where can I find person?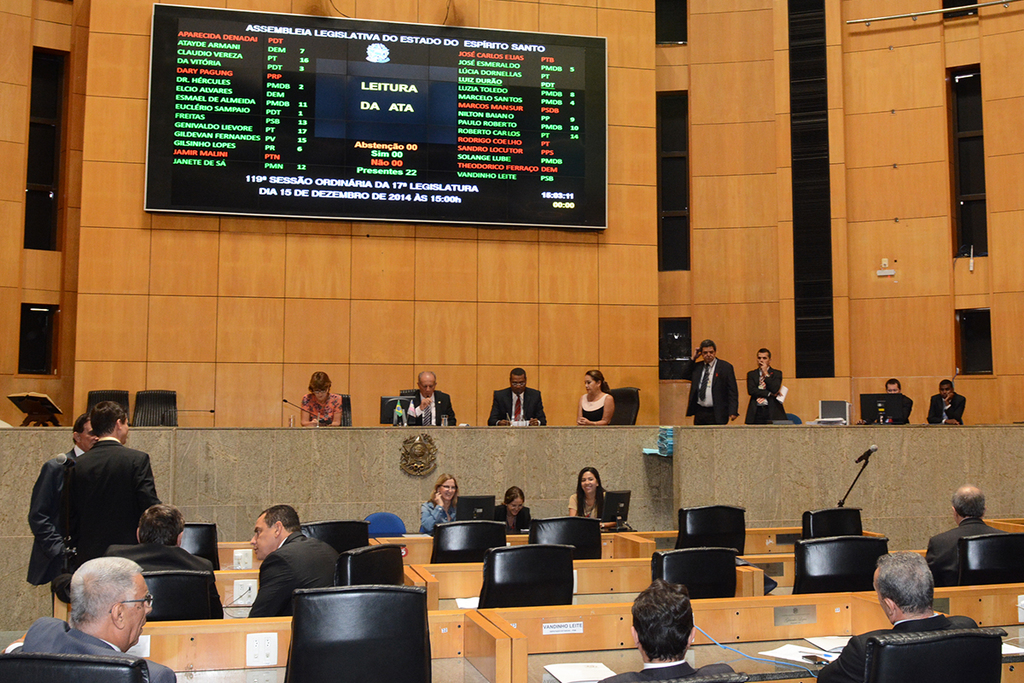
You can find it at region(294, 362, 358, 424).
